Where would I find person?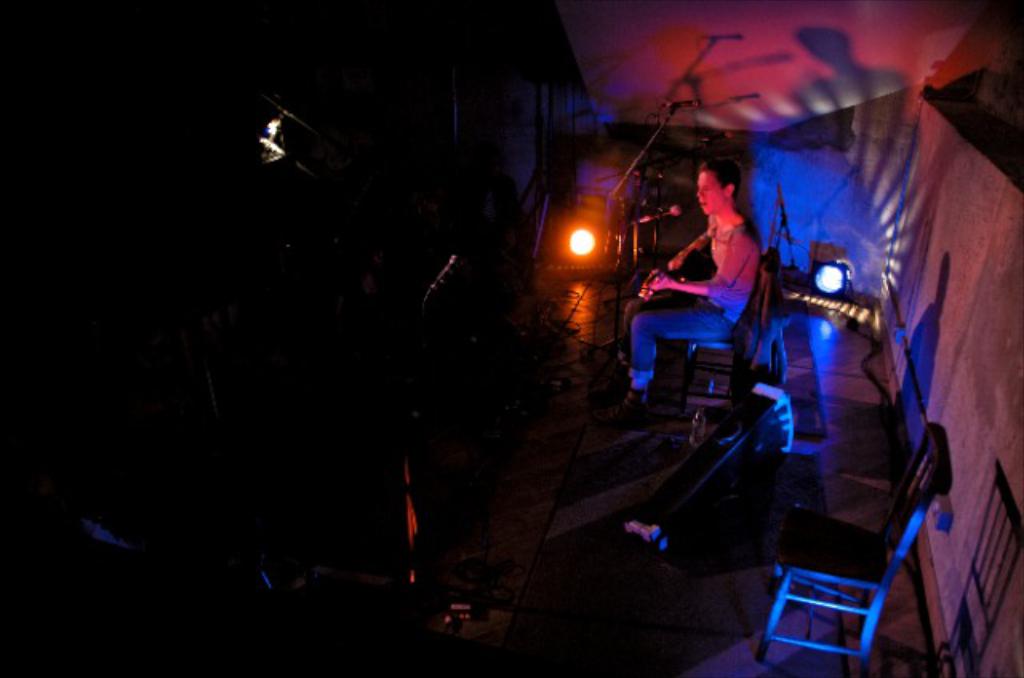
At left=587, top=154, right=758, bottom=424.
